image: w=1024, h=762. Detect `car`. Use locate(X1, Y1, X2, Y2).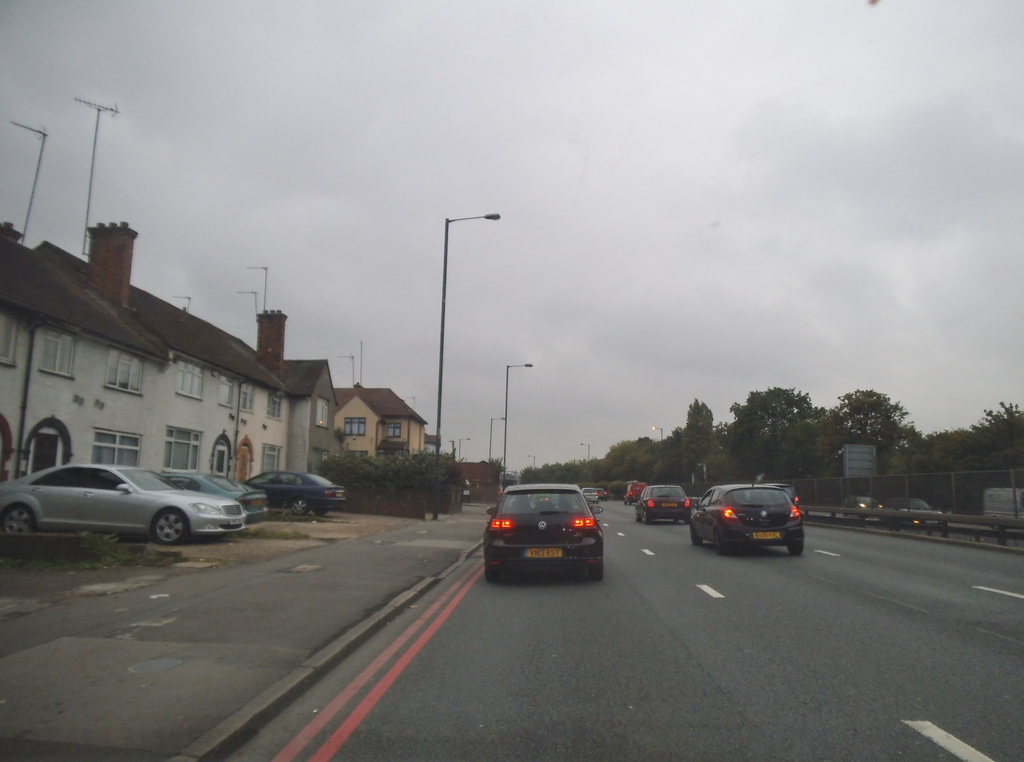
locate(240, 464, 344, 517).
